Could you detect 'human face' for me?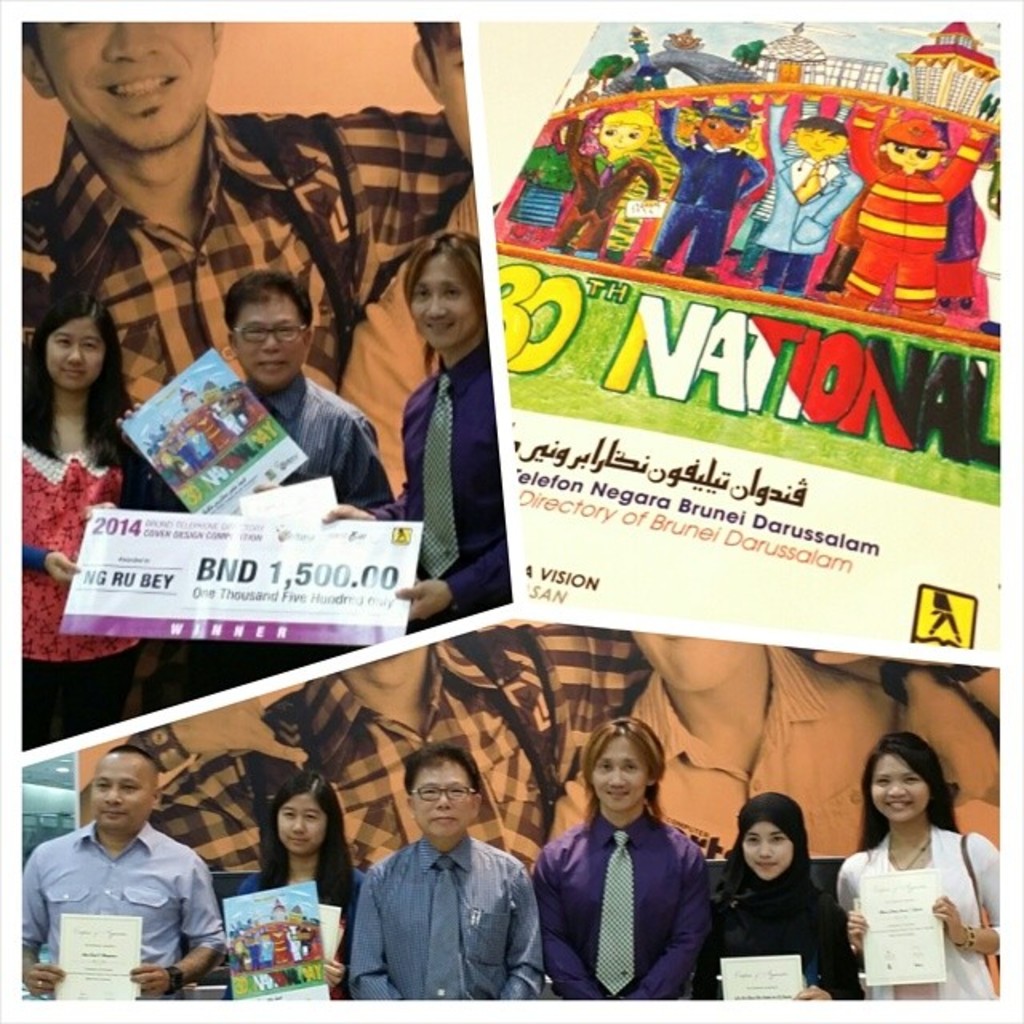
Detection result: (694, 122, 746, 147).
